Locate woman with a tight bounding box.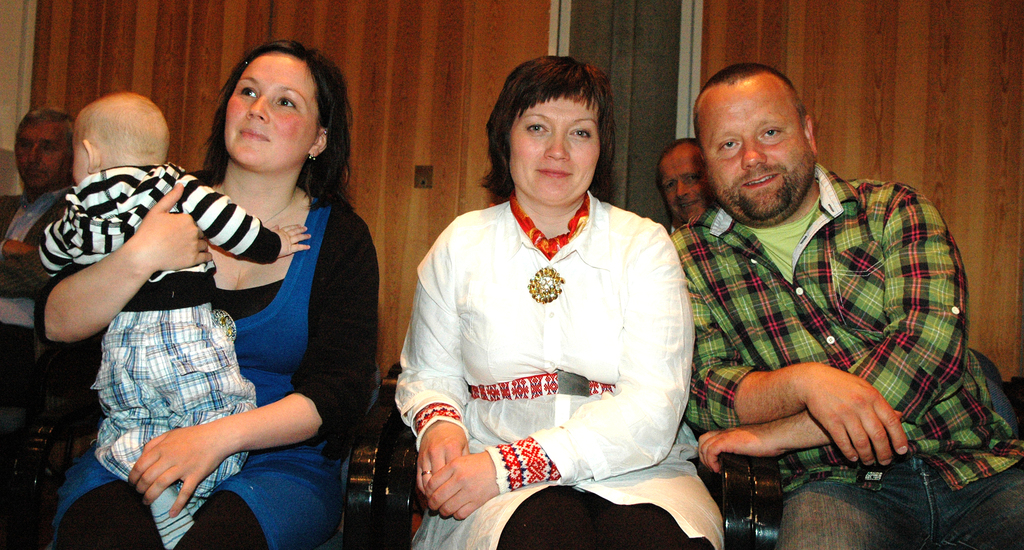
[left=28, top=35, right=385, bottom=549].
